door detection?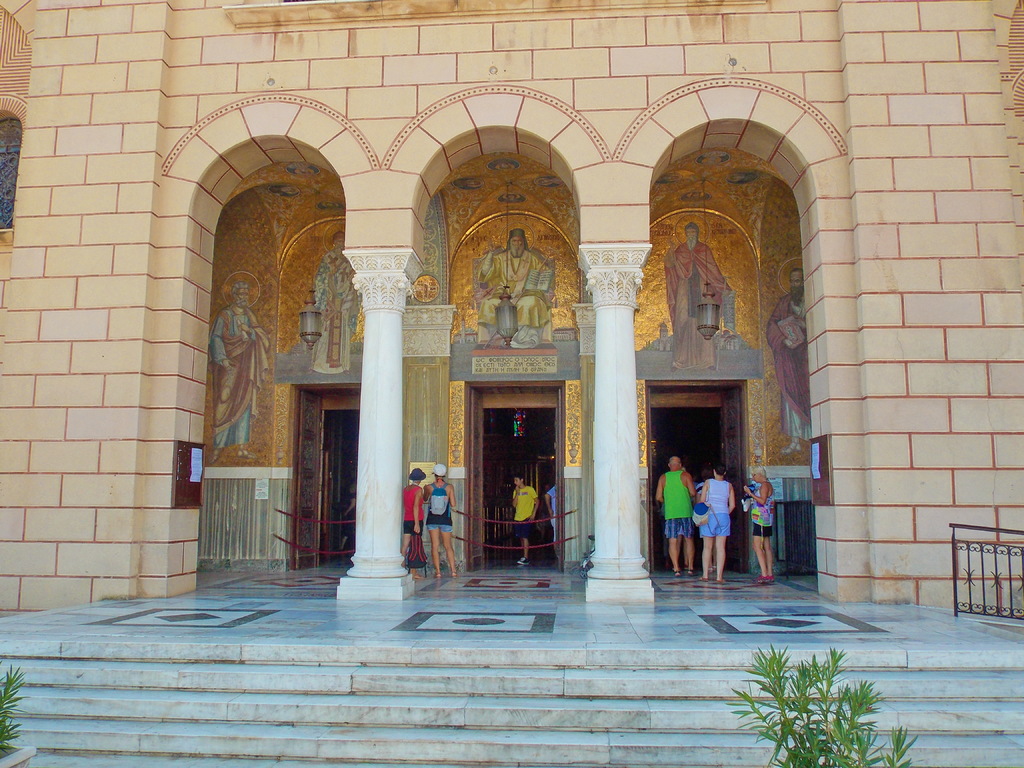
(292, 392, 324, 575)
